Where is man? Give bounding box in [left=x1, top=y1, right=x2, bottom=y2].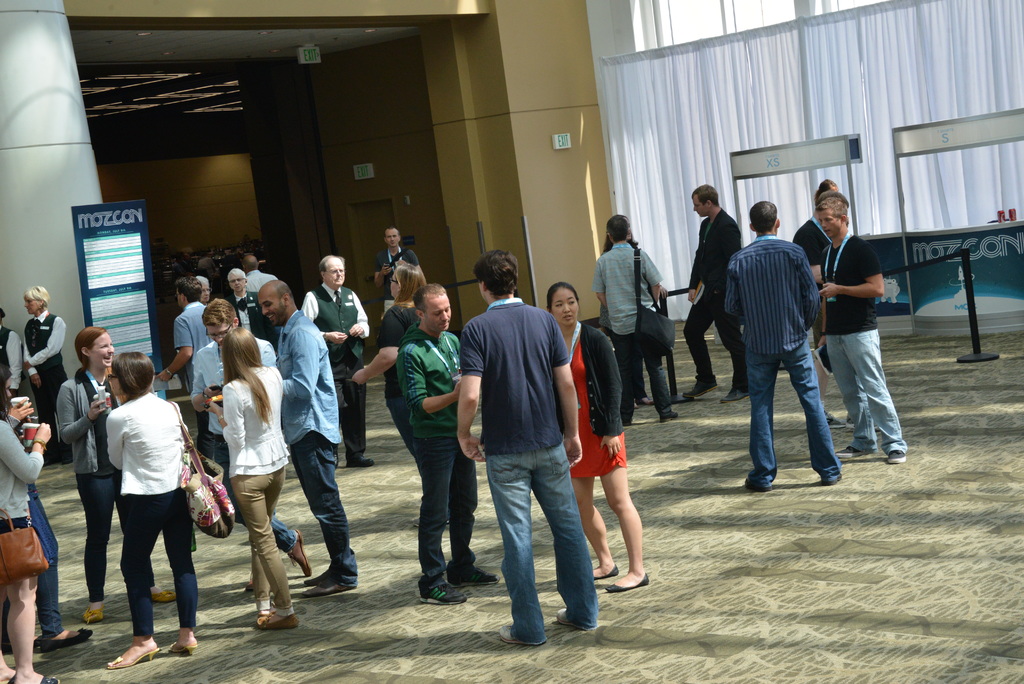
[left=684, top=186, right=745, bottom=398].
